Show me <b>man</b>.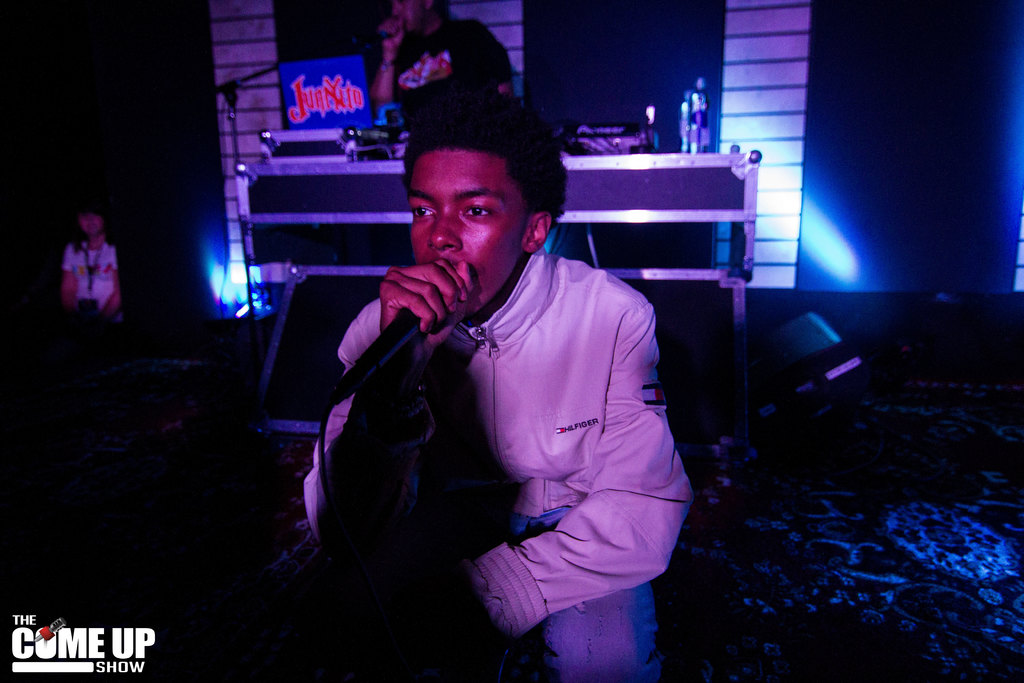
<b>man</b> is here: <bbox>281, 101, 712, 657</bbox>.
